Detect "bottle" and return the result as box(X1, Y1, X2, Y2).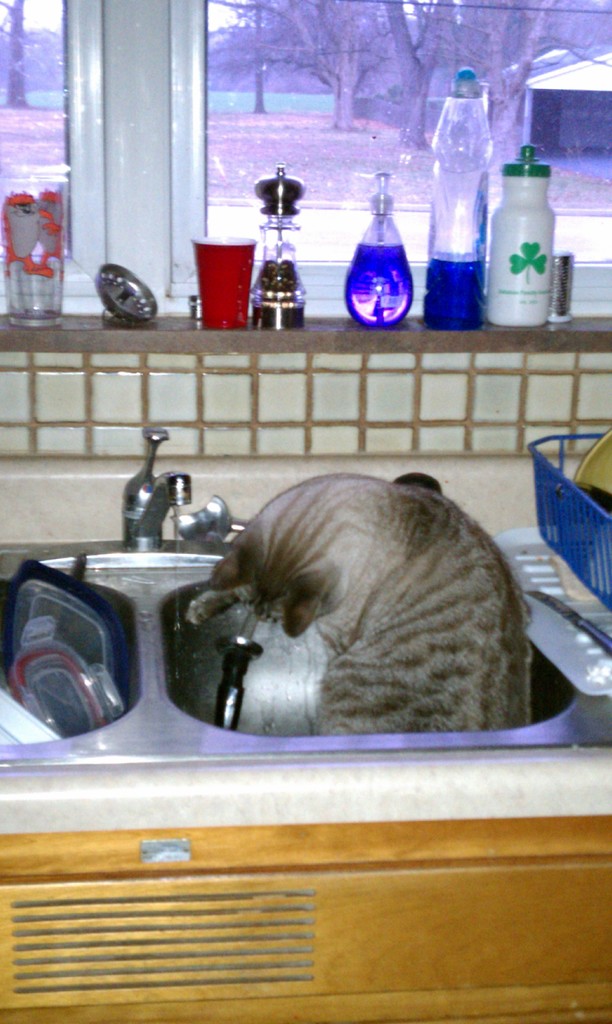
box(422, 64, 490, 339).
